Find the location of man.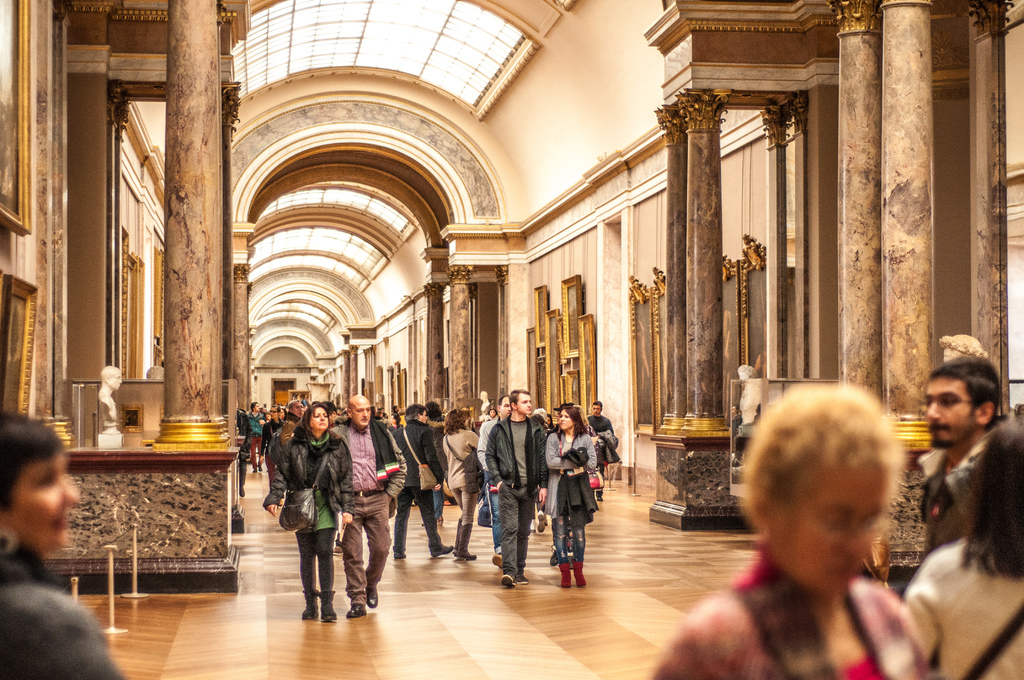
Location: <bbox>916, 343, 1018, 625</bbox>.
